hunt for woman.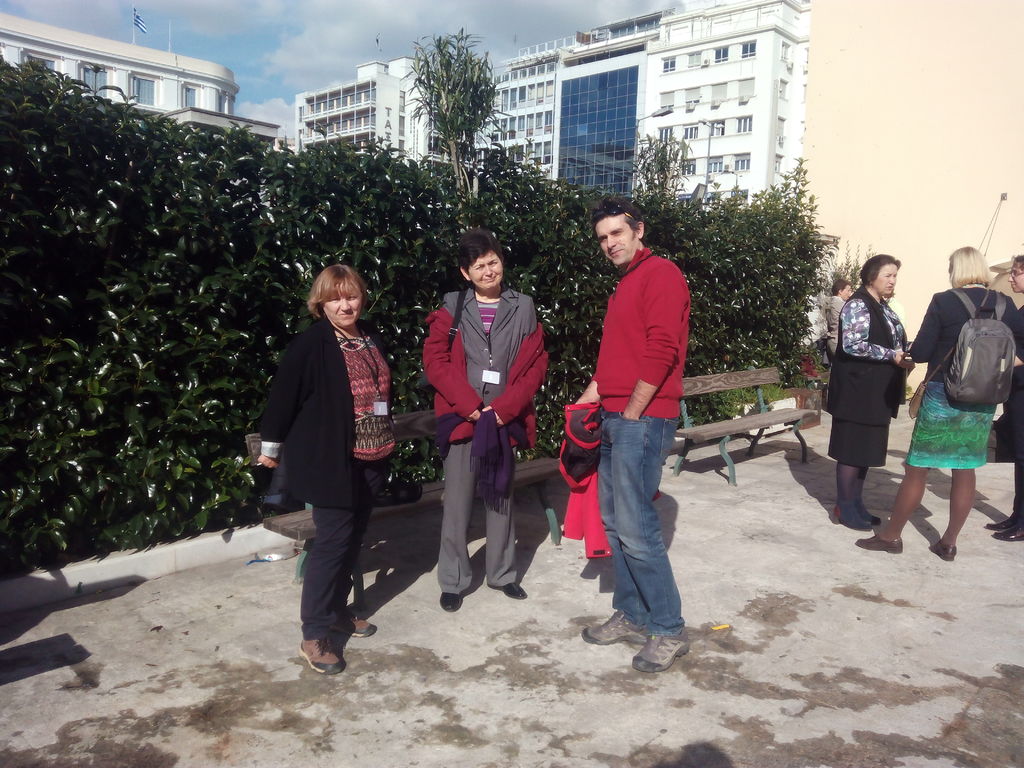
Hunted down at region(858, 244, 1014, 559).
